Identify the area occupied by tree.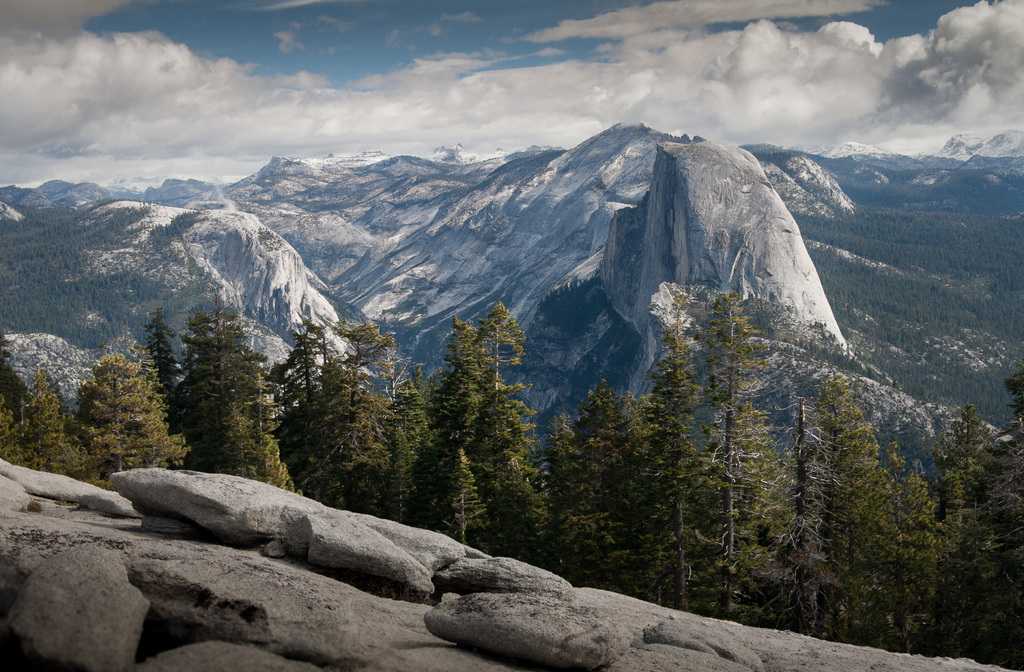
Area: (left=82, top=350, right=189, bottom=478).
